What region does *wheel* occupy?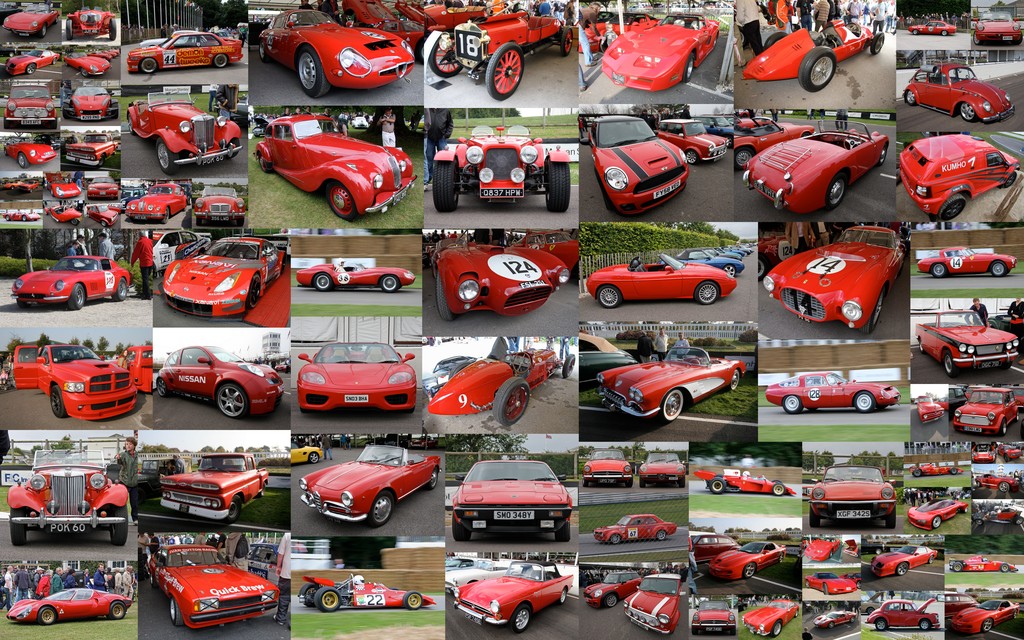
[554, 515, 573, 541].
